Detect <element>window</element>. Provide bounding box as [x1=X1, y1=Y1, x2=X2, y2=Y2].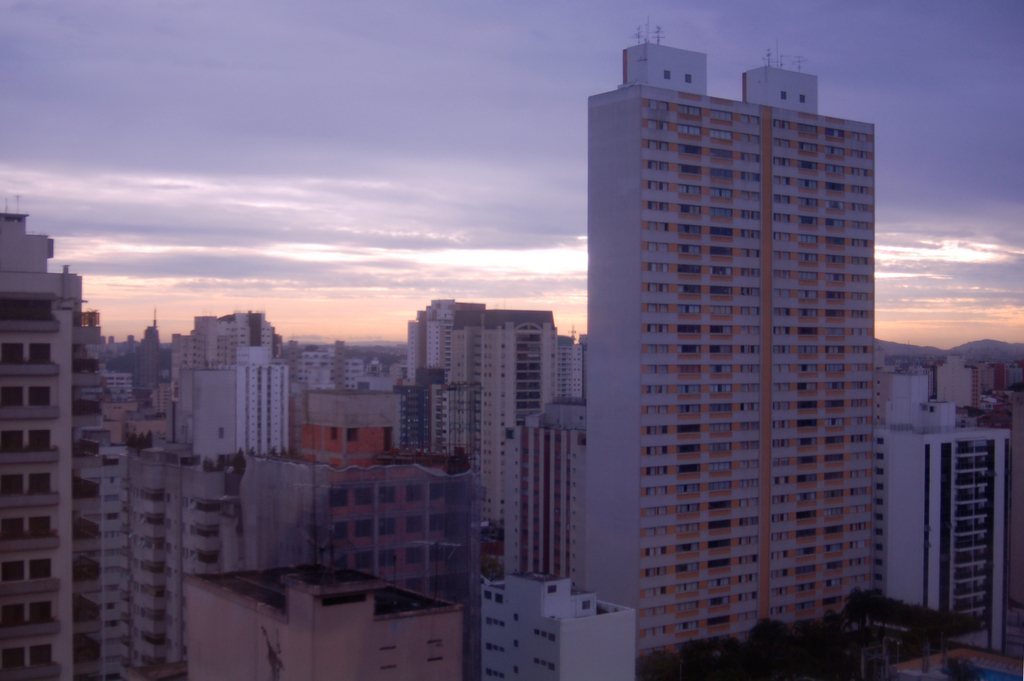
[x1=646, y1=326, x2=655, y2=332].
